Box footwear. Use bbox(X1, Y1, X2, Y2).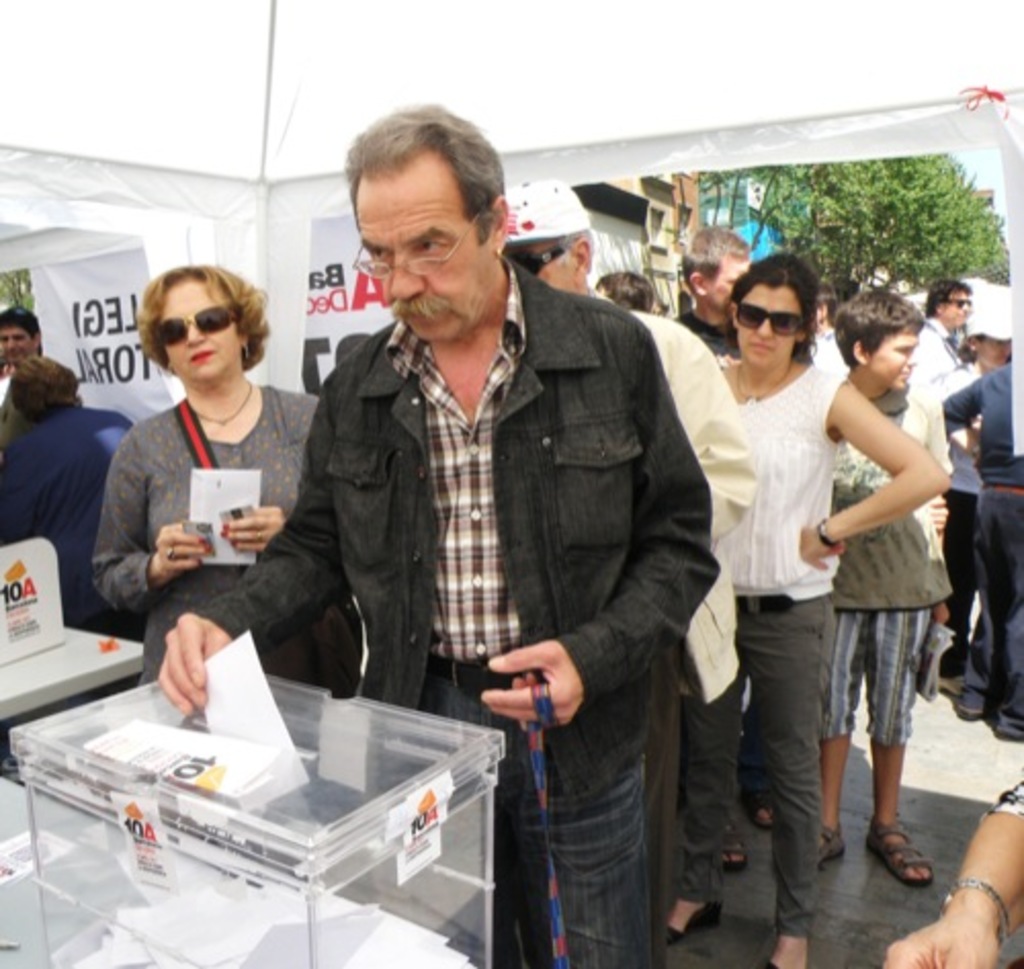
bbox(1001, 725, 1022, 740).
